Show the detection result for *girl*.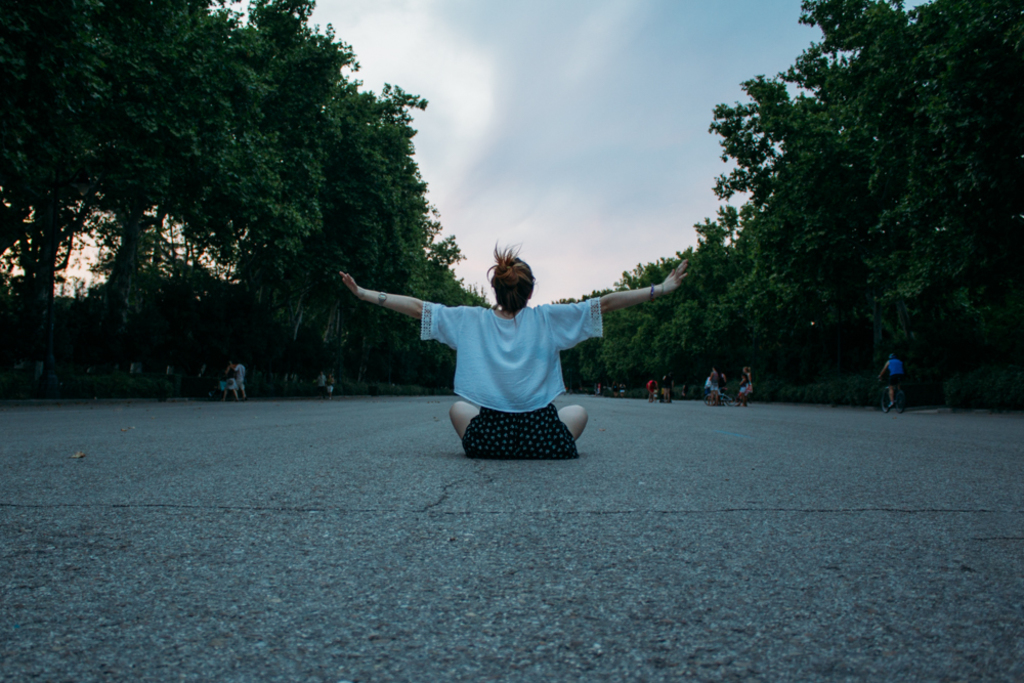
BBox(738, 373, 748, 407).
